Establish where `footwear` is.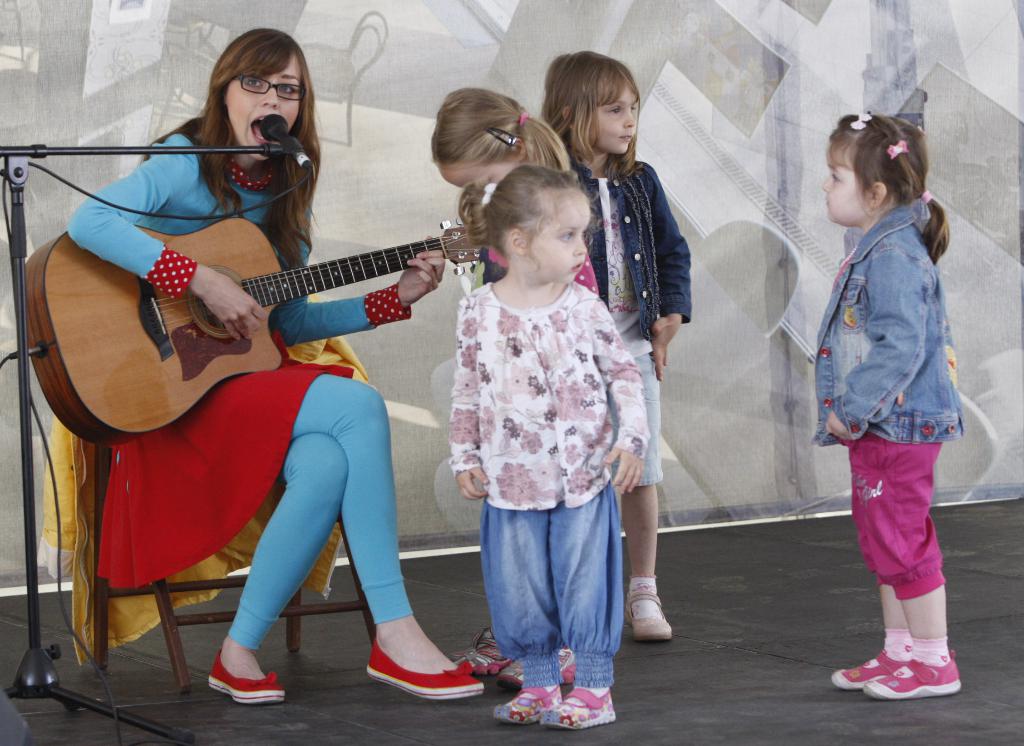
Established at select_region(496, 644, 576, 689).
